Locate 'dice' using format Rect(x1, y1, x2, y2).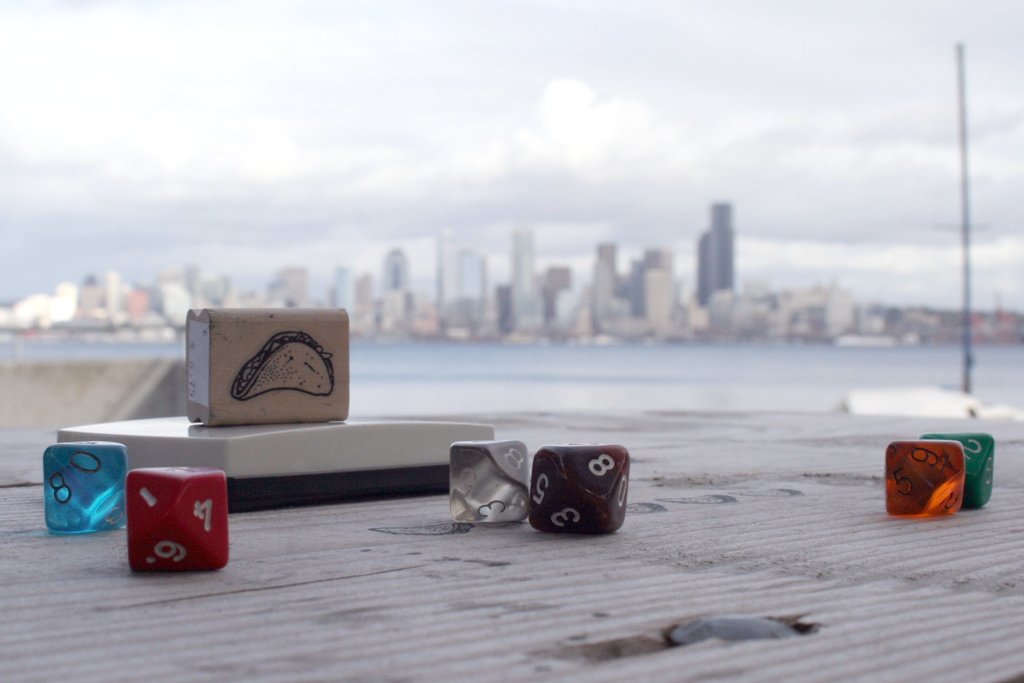
Rect(530, 448, 632, 537).
